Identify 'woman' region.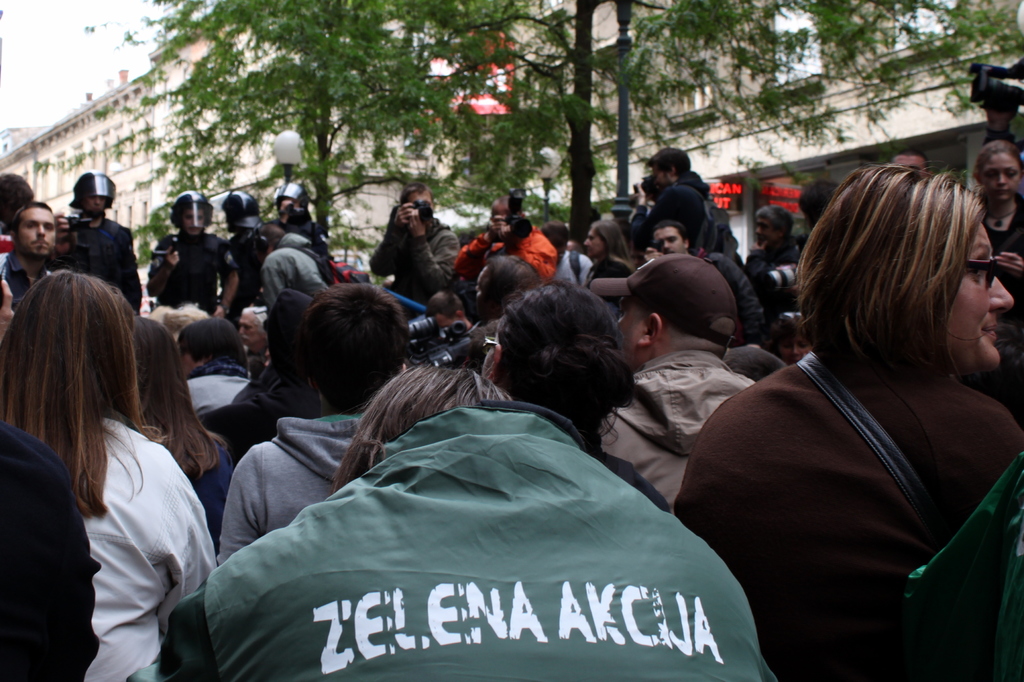
Region: rect(670, 157, 1023, 681).
